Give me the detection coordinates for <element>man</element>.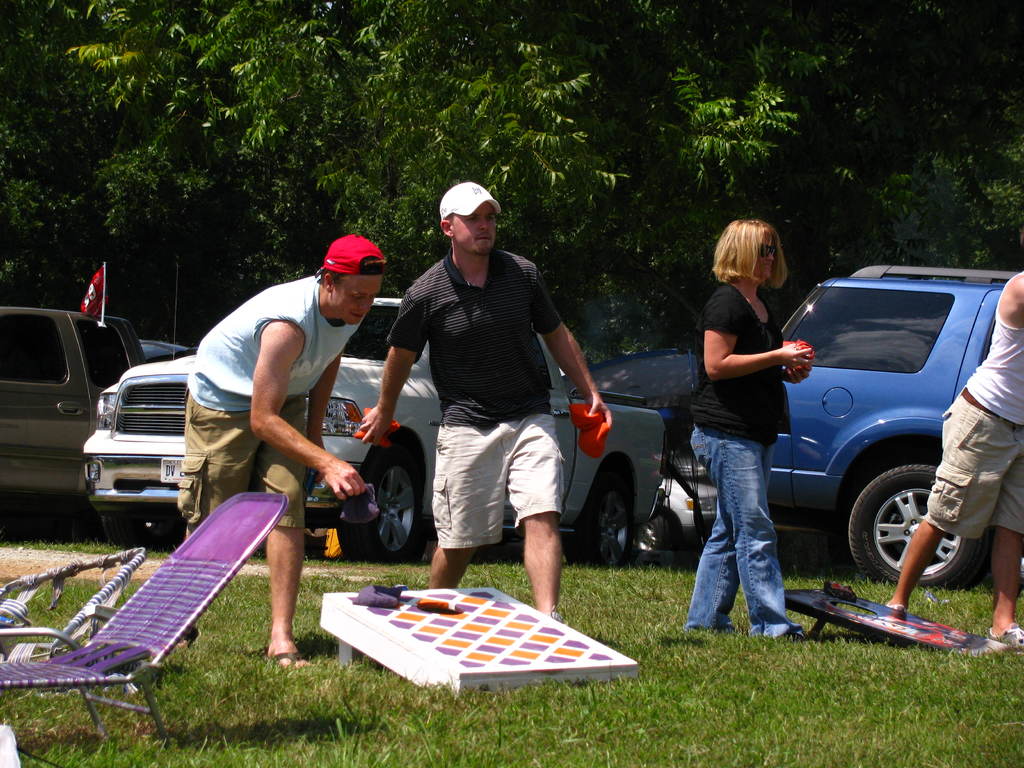
178, 236, 392, 677.
